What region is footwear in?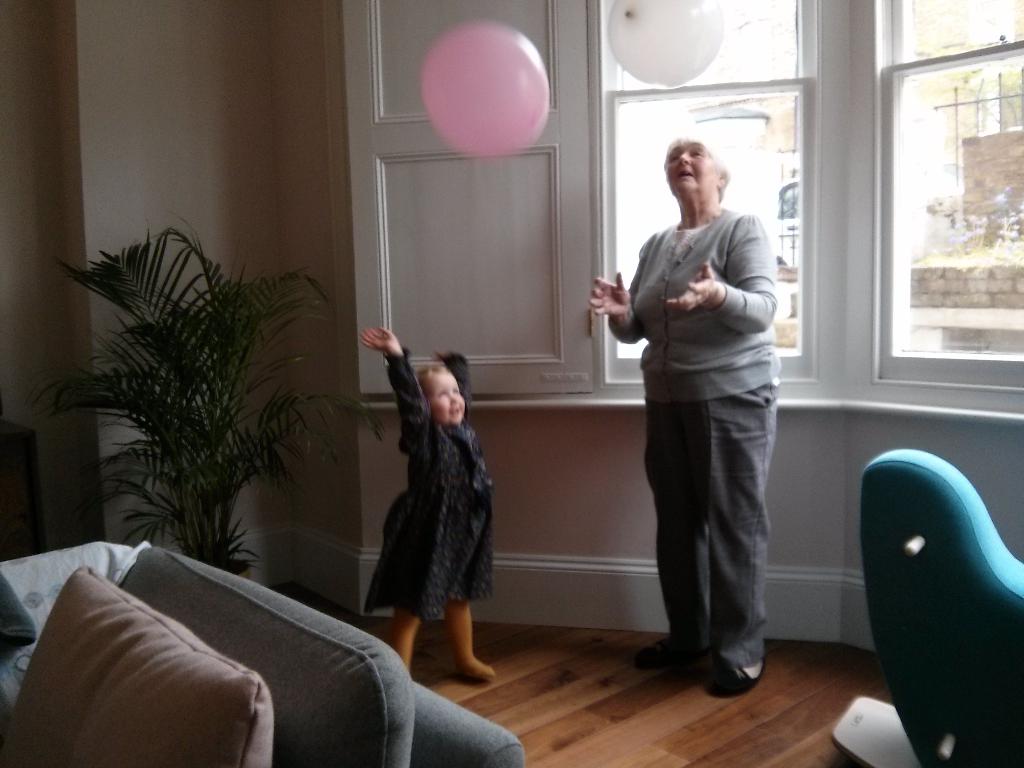
[left=635, top=641, right=710, bottom=664].
